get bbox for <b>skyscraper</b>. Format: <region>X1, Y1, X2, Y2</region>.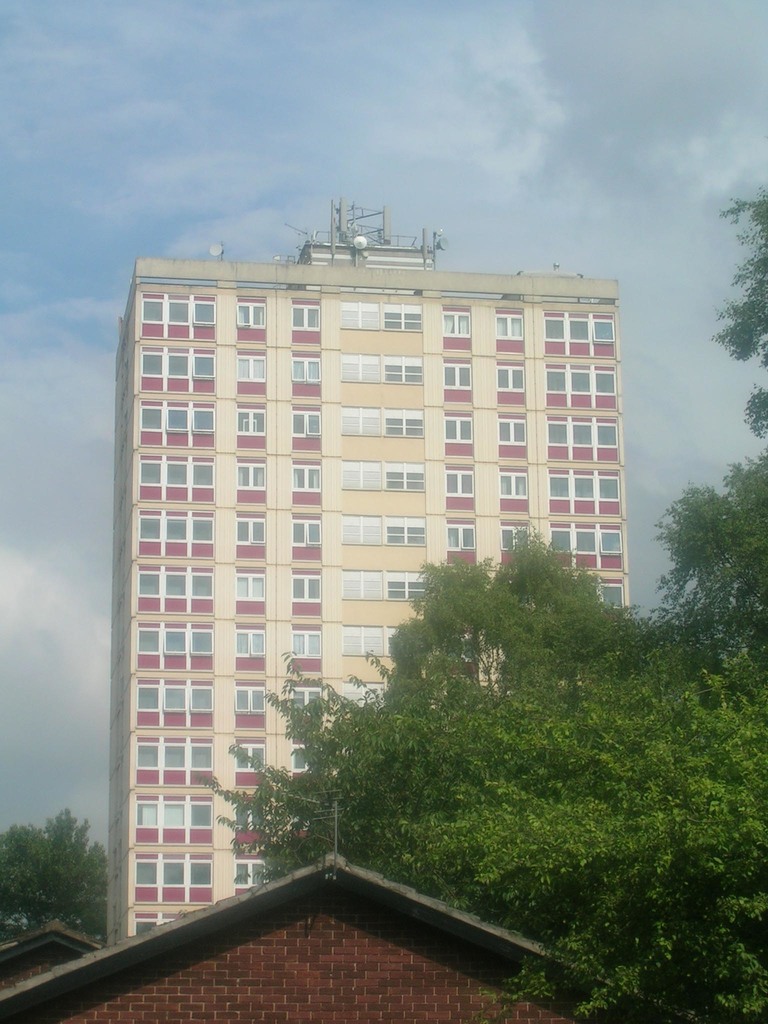
<region>109, 235, 591, 900</region>.
